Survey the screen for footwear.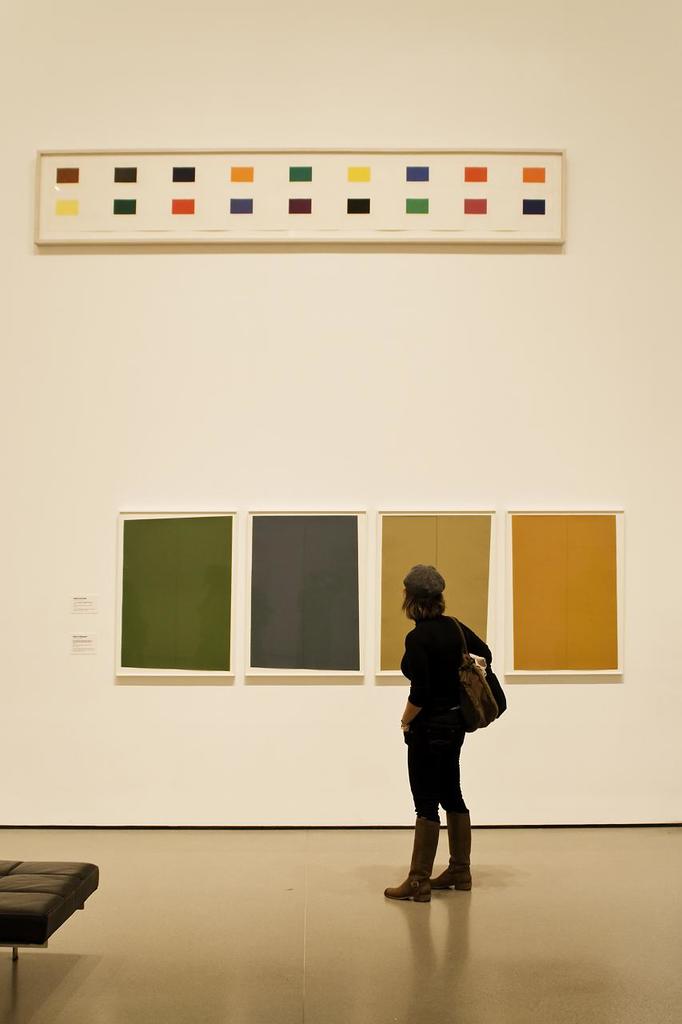
Survey found: 383 814 433 902.
